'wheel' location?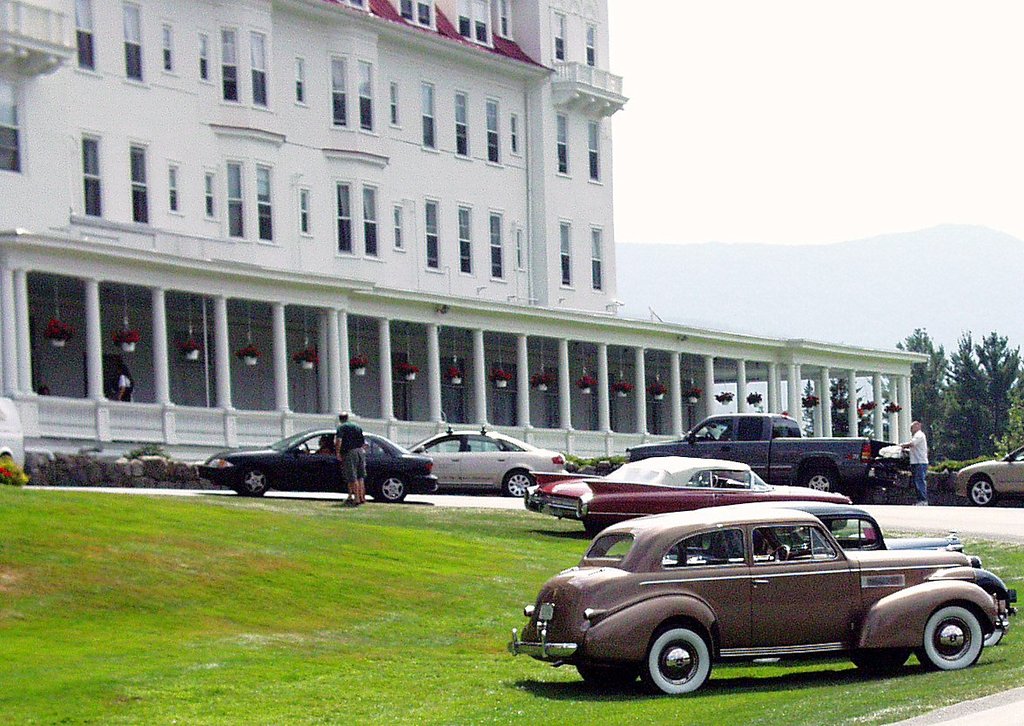
{"x1": 376, "y1": 475, "x2": 411, "y2": 501}
